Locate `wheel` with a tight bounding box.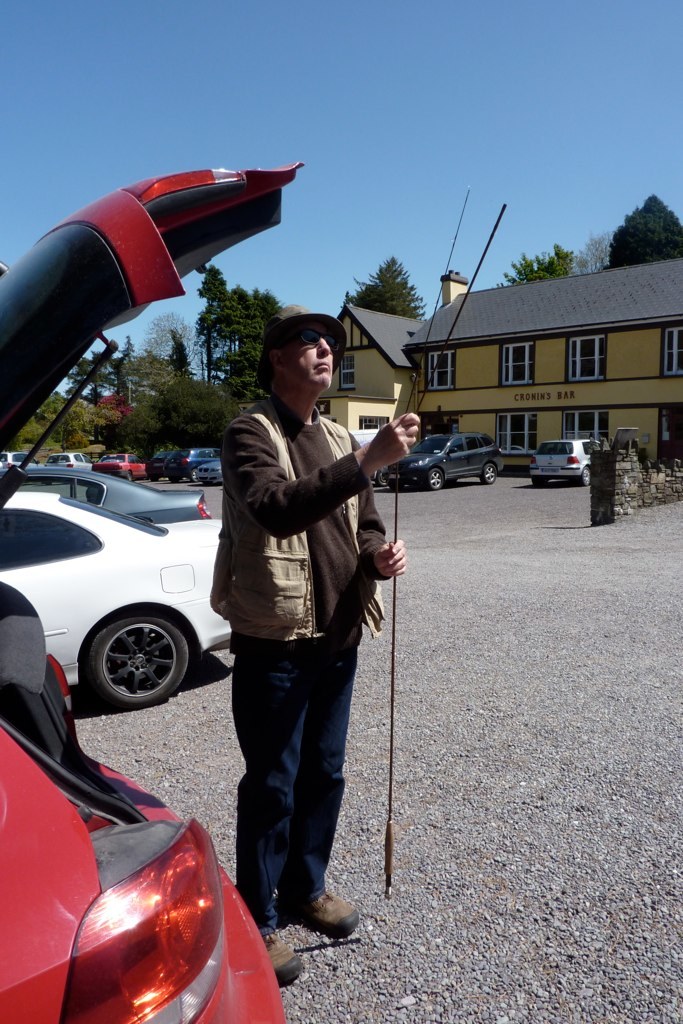
(left=72, top=614, right=183, bottom=704).
